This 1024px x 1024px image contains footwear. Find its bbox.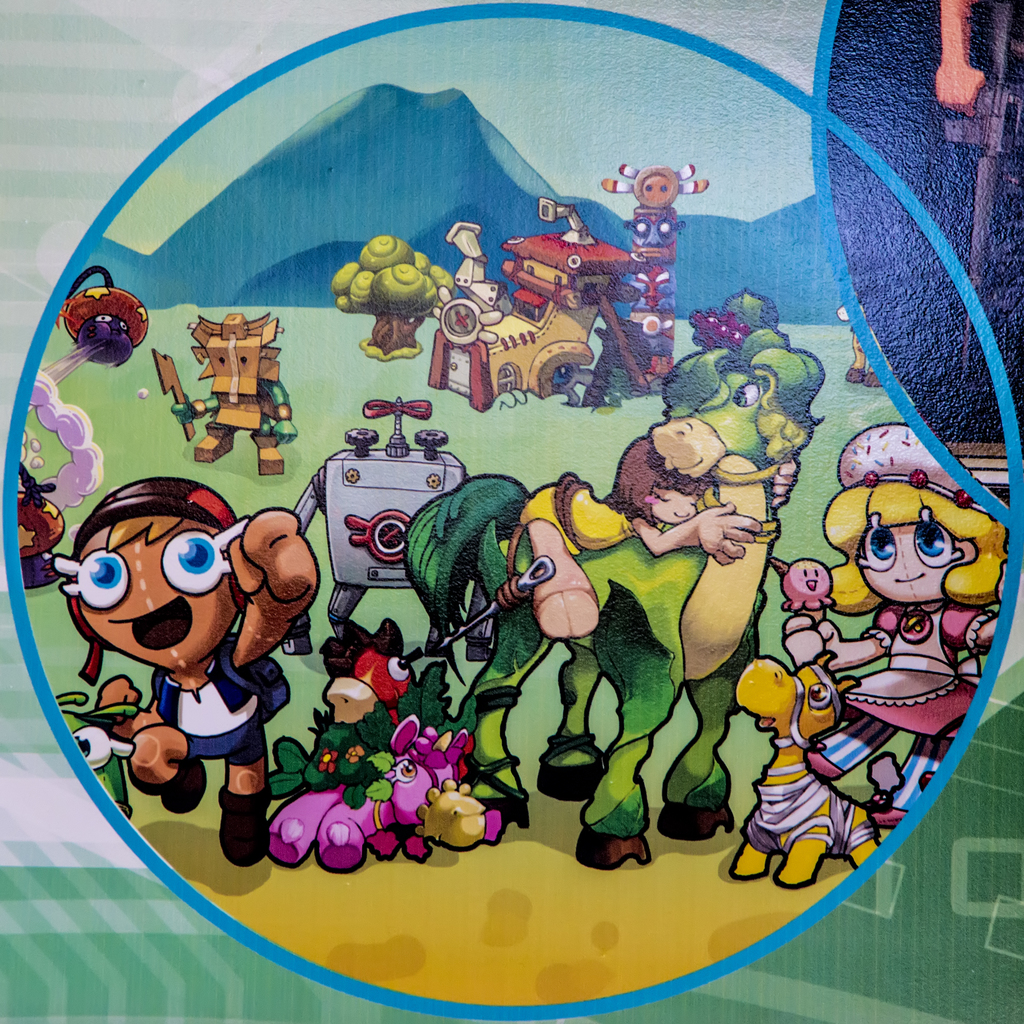
region(161, 757, 204, 813).
